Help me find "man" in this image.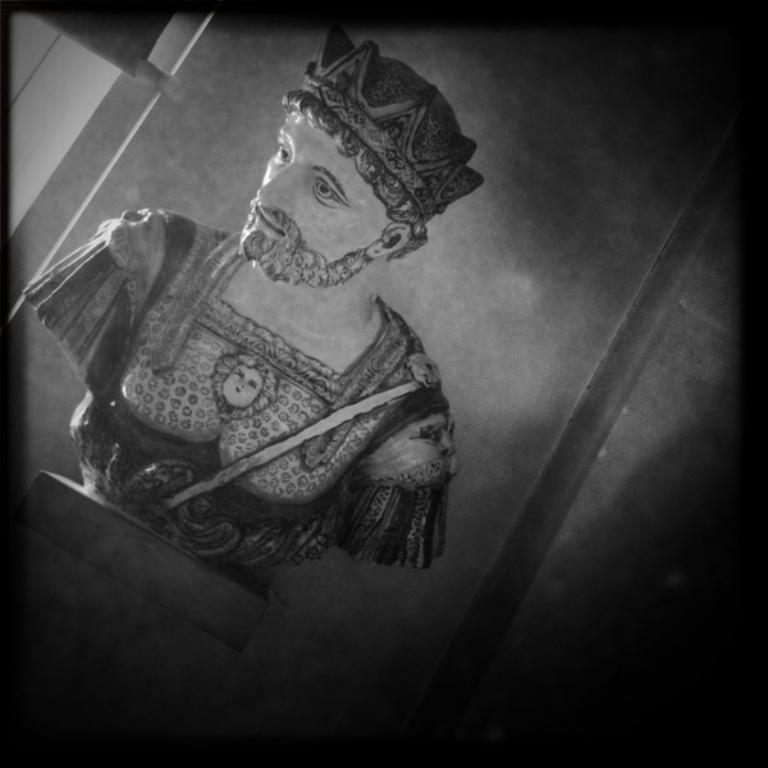
Found it: detection(49, 56, 518, 640).
